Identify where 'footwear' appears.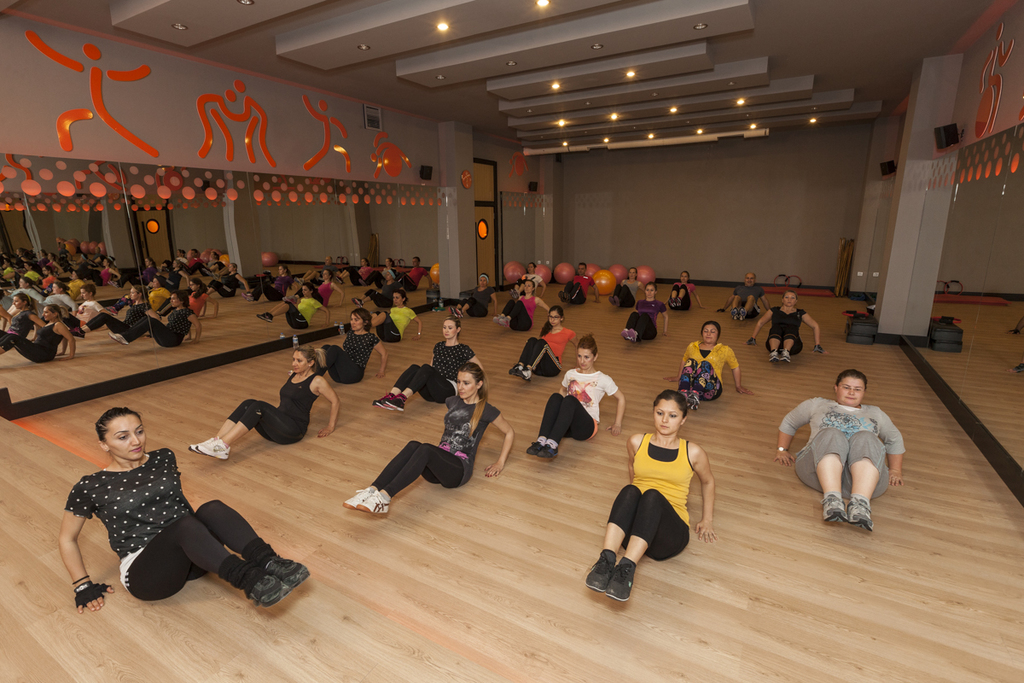
Appears at x1=585 y1=546 x2=631 y2=598.
